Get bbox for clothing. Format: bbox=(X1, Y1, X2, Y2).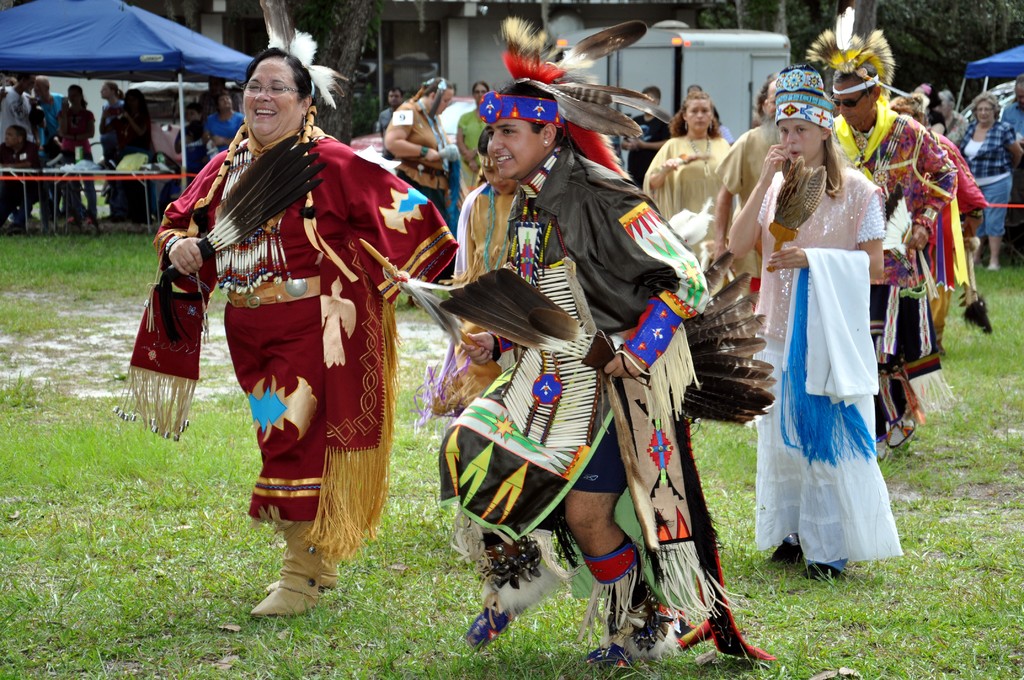
bbox=(822, 98, 986, 439).
